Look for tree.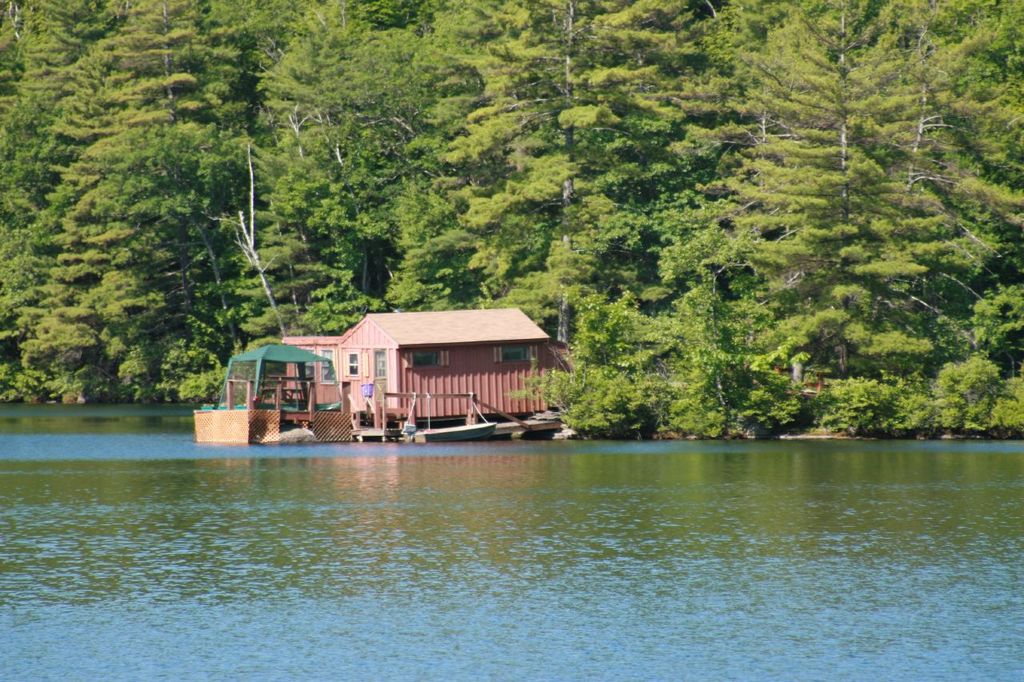
Found: [left=0, top=0, right=107, bottom=293].
